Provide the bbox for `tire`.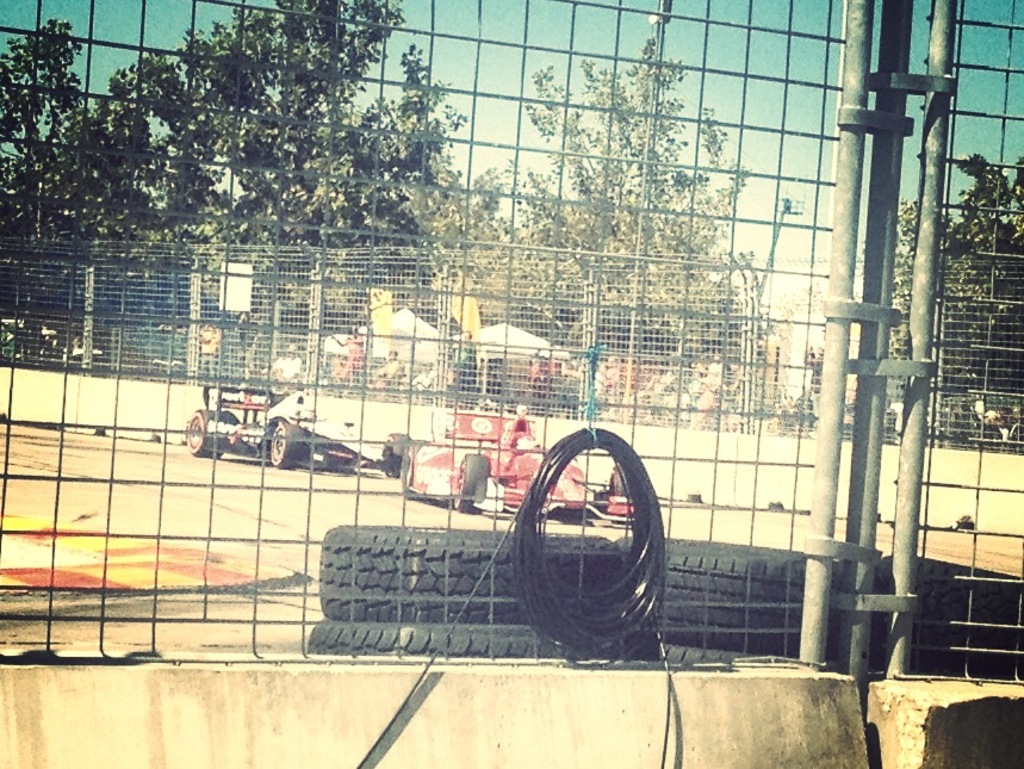
locate(268, 418, 303, 471).
